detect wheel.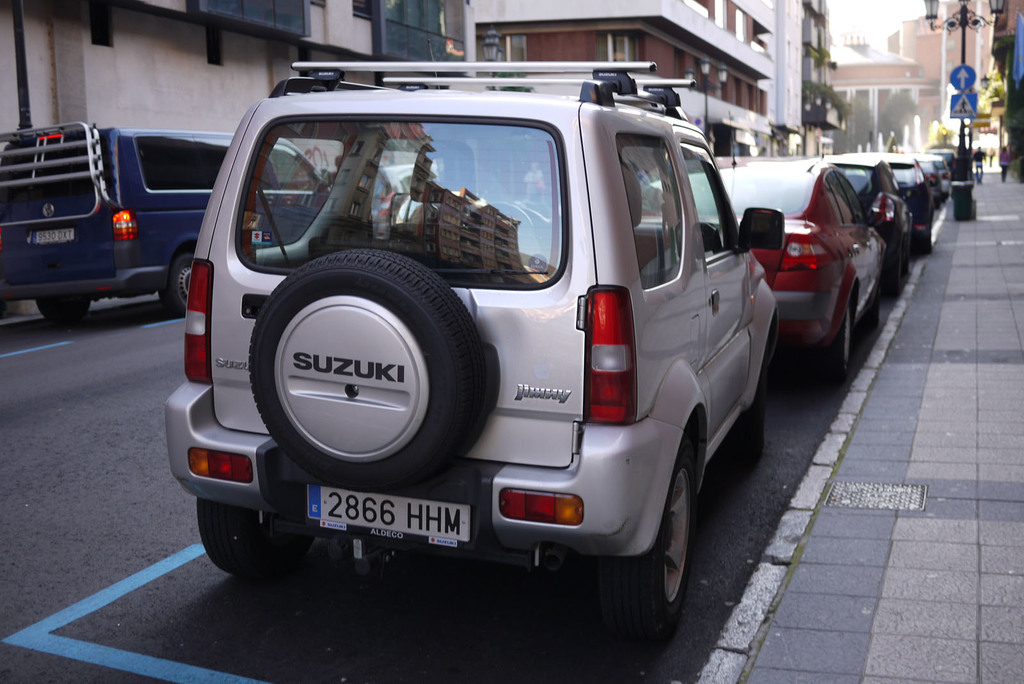
Detected at 245/249/502/493.
